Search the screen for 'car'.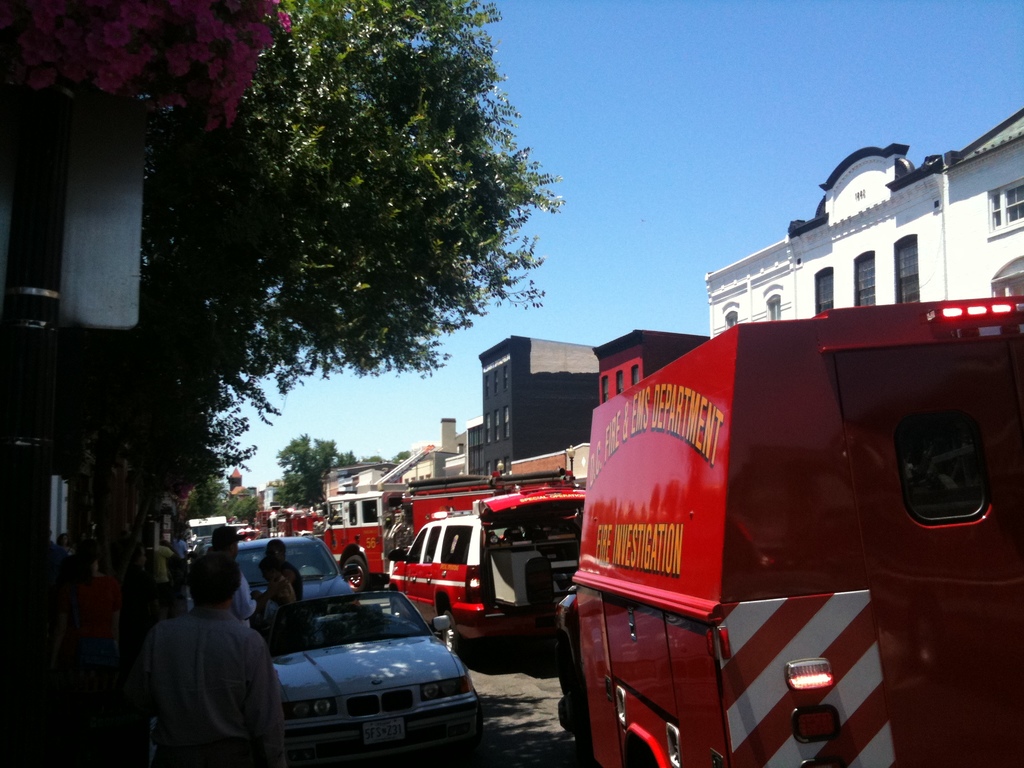
Found at (378,494,589,674).
